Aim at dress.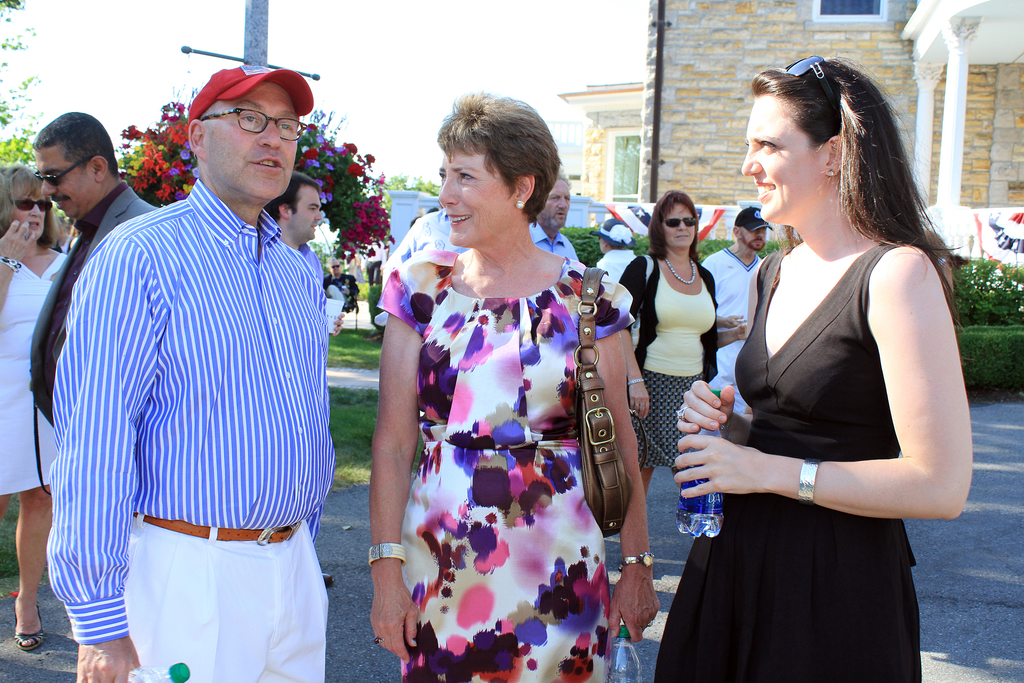
Aimed at l=650, t=238, r=924, b=682.
